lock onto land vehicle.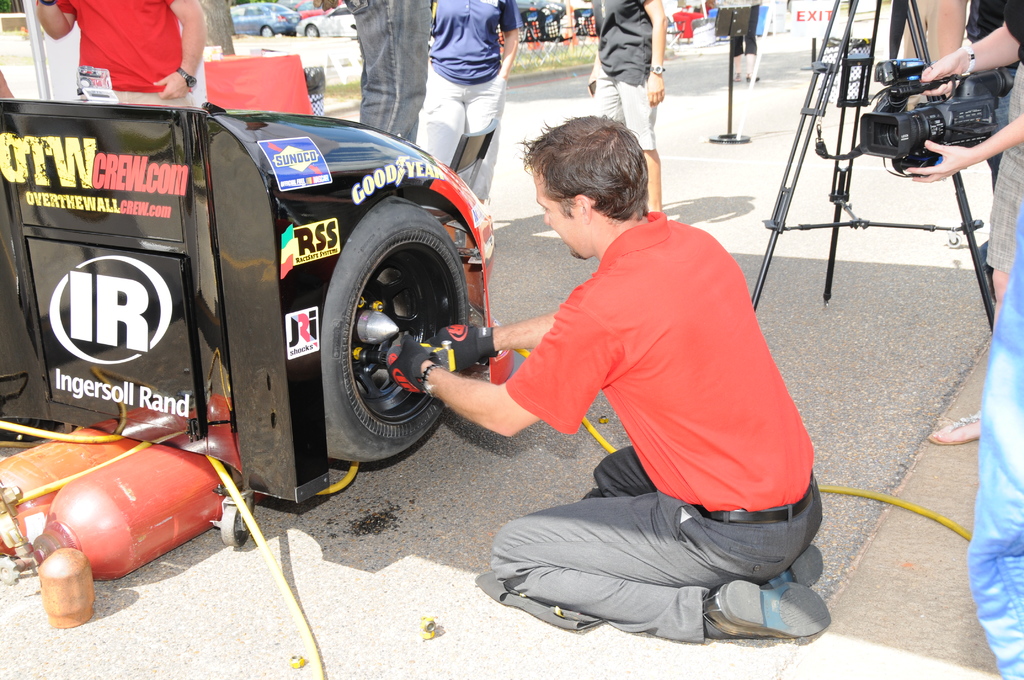
Locked: (left=279, top=0, right=332, bottom=22).
